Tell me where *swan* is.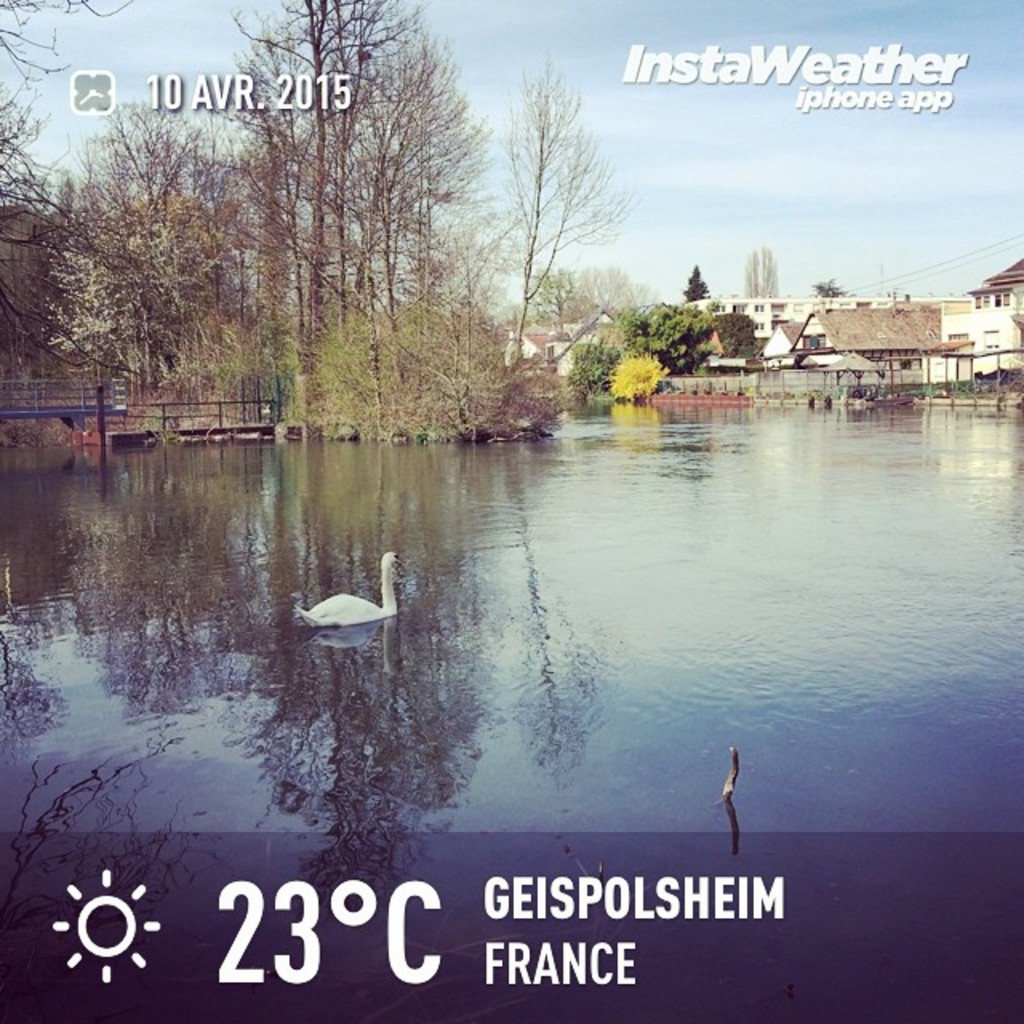
*swan* is at (x1=290, y1=542, x2=424, y2=618).
